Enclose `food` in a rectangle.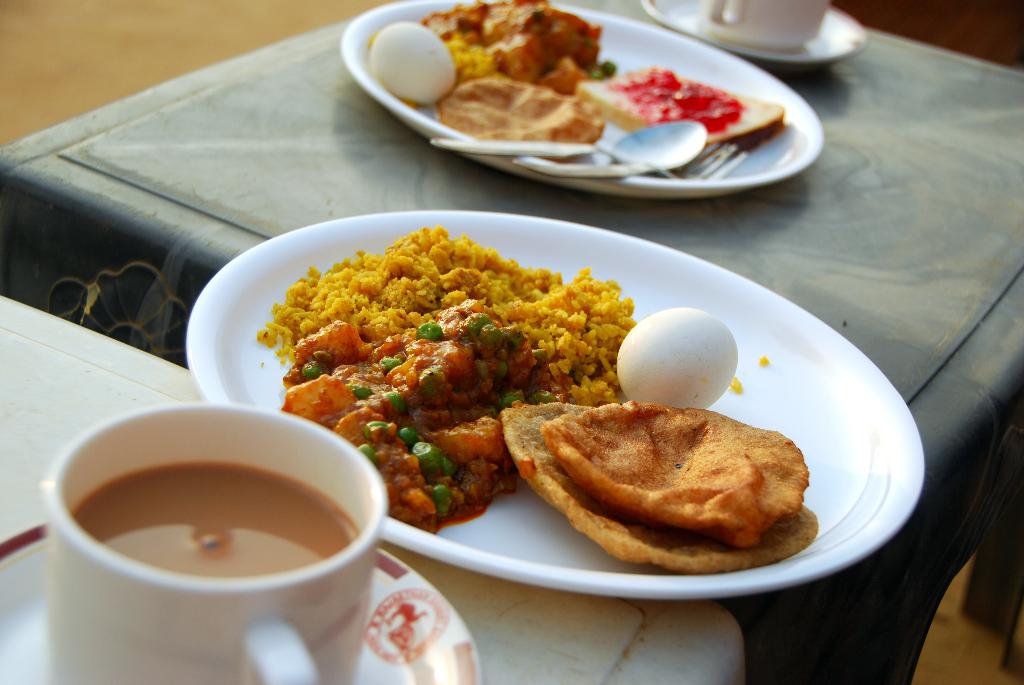
(left=614, top=305, right=737, bottom=406).
